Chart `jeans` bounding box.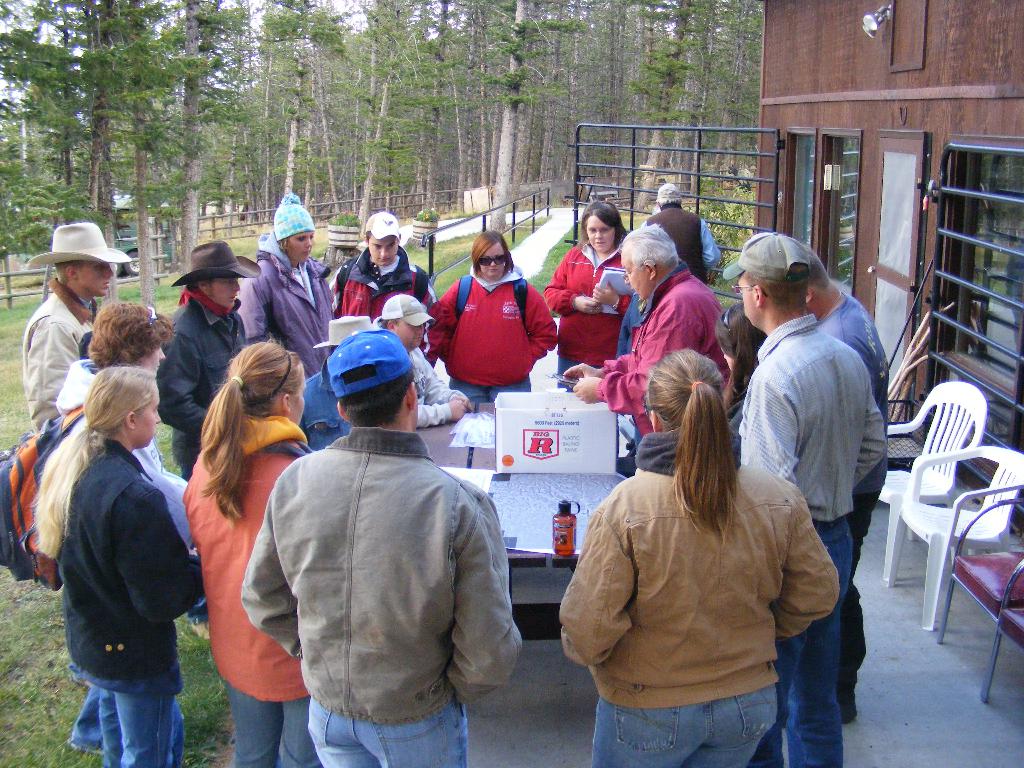
Charted: 223, 687, 326, 767.
